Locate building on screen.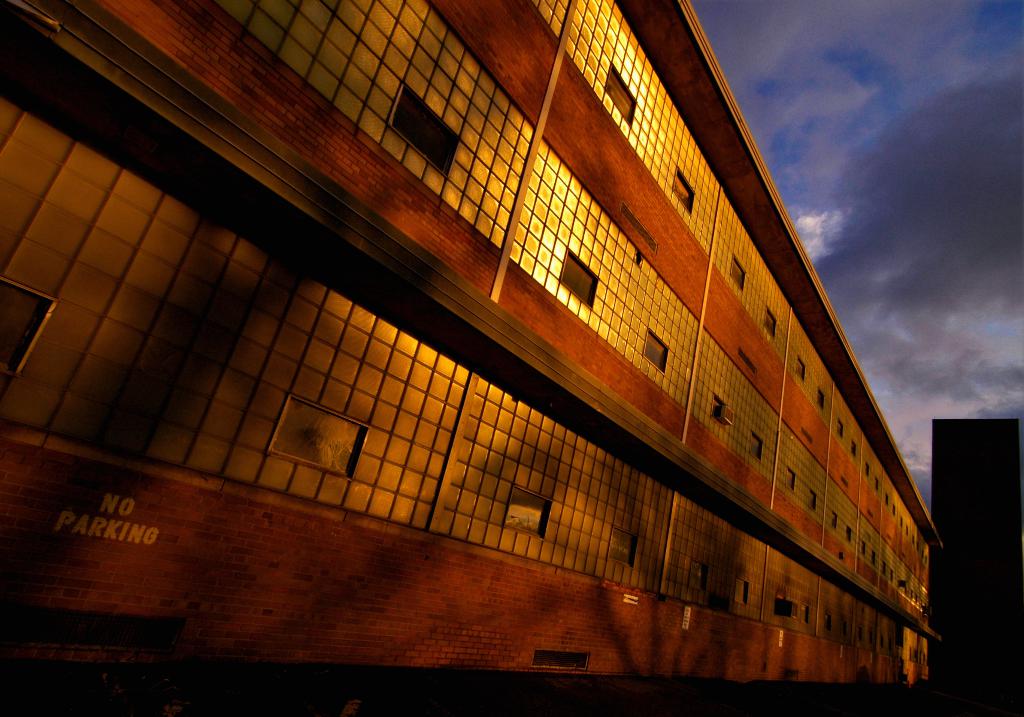
On screen at l=0, t=0, r=943, b=680.
